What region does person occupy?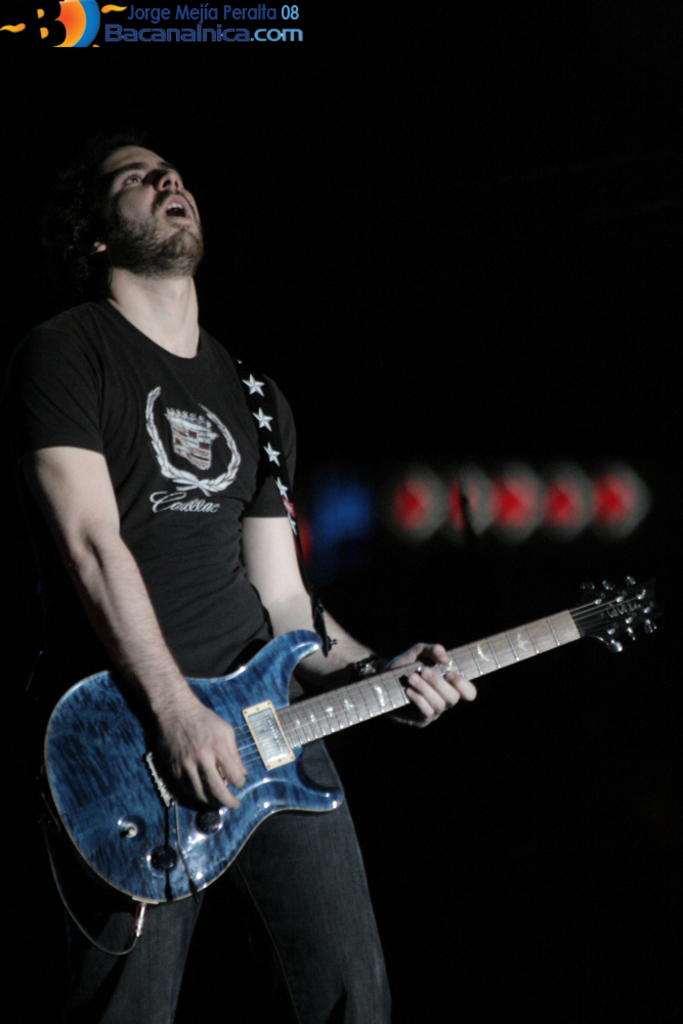
(x1=13, y1=94, x2=328, y2=948).
